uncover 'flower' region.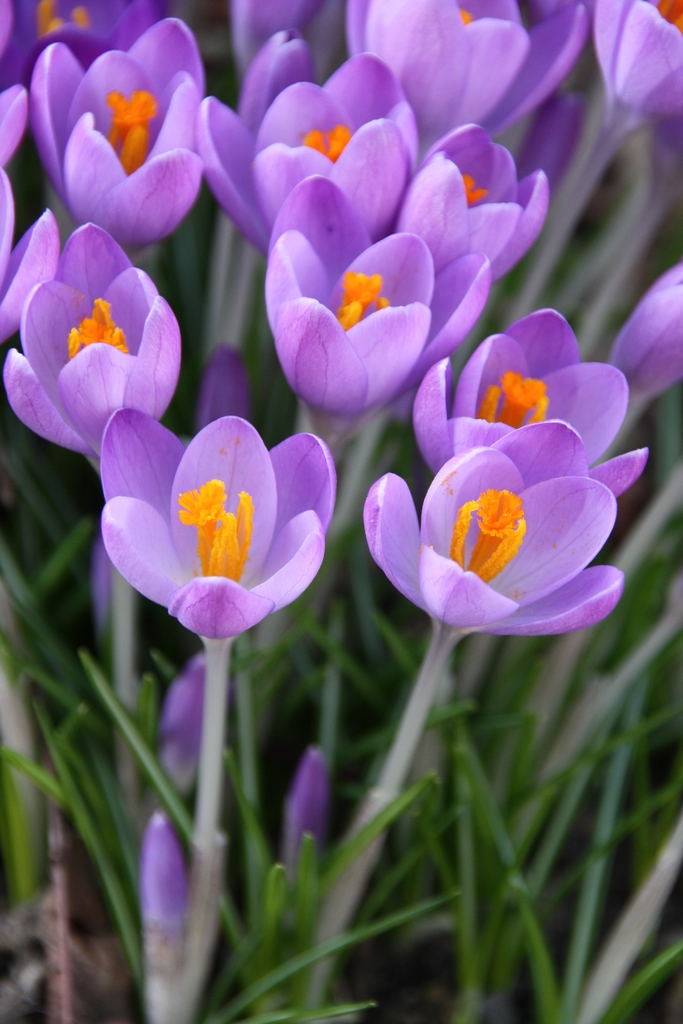
Uncovered: detection(360, 415, 623, 643).
